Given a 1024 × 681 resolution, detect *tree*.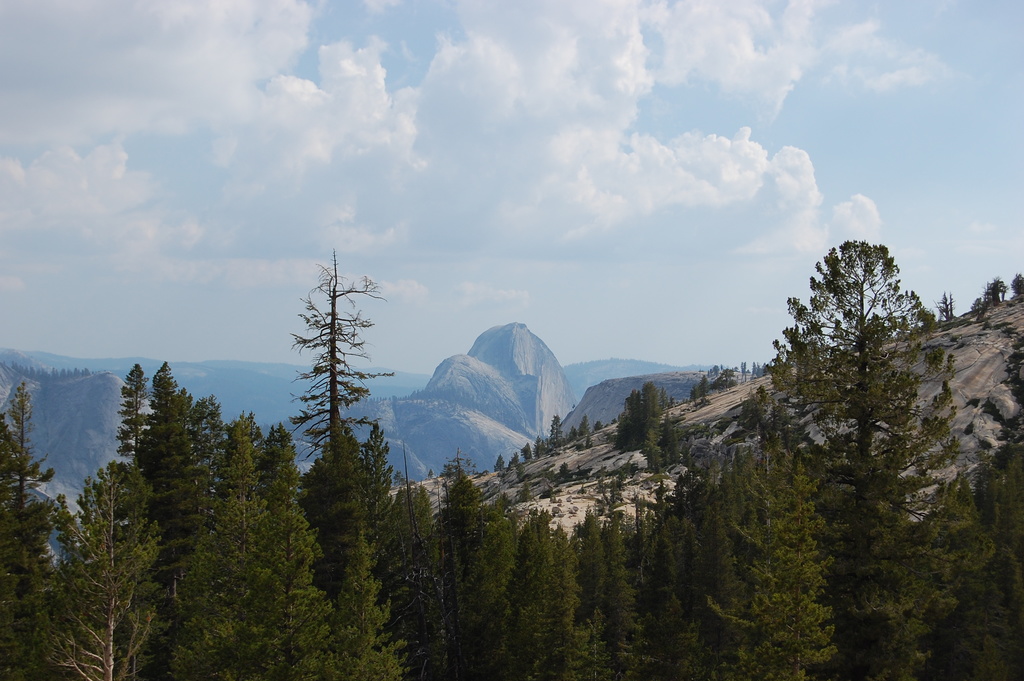
detection(166, 388, 254, 680).
